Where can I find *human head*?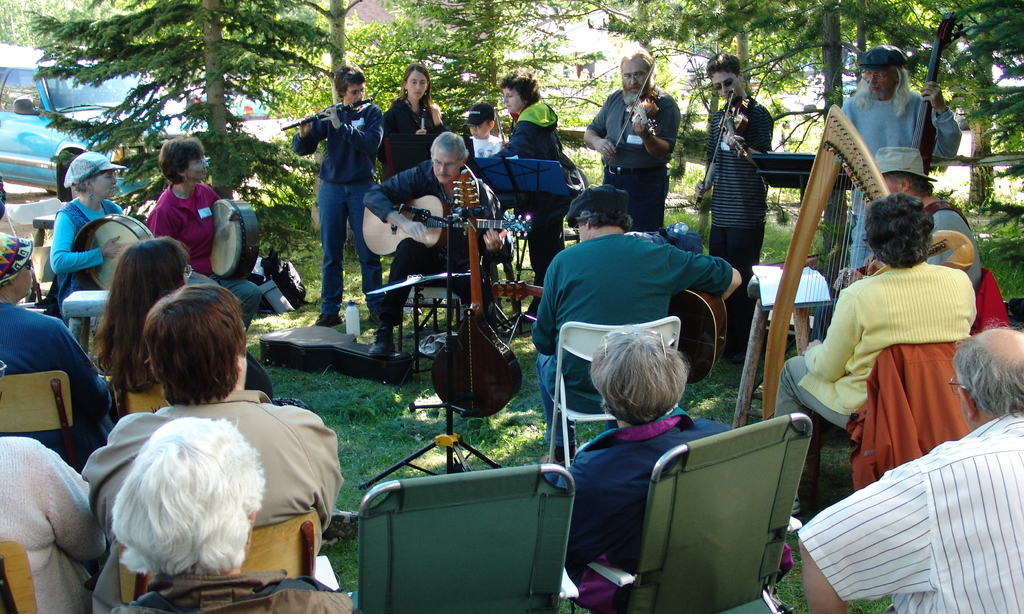
You can find it at x1=118 y1=418 x2=264 y2=573.
